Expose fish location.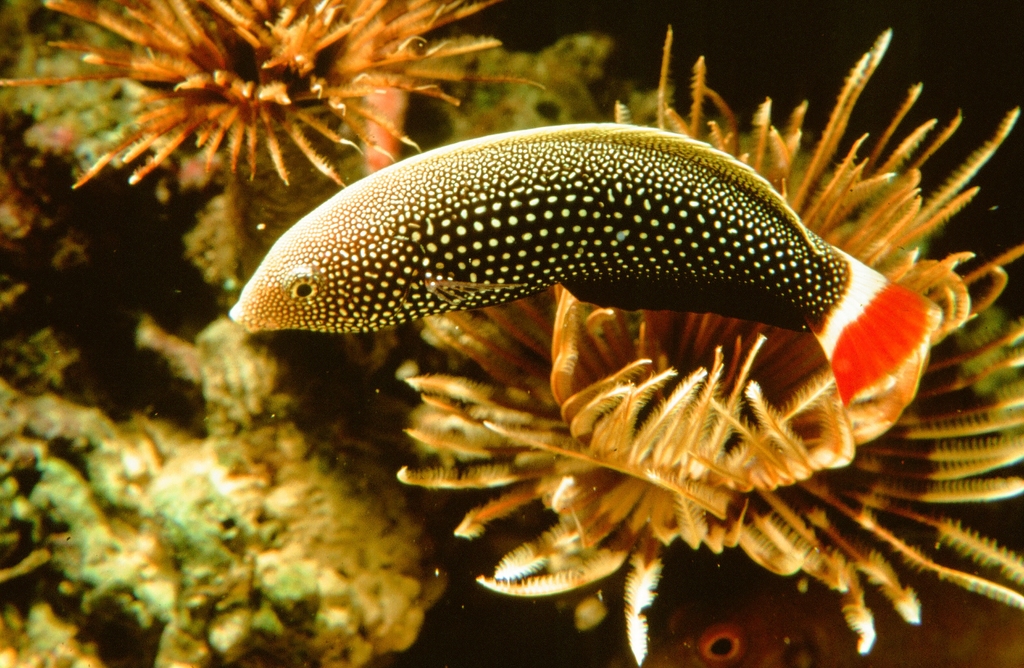
Exposed at x1=218, y1=145, x2=863, y2=395.
